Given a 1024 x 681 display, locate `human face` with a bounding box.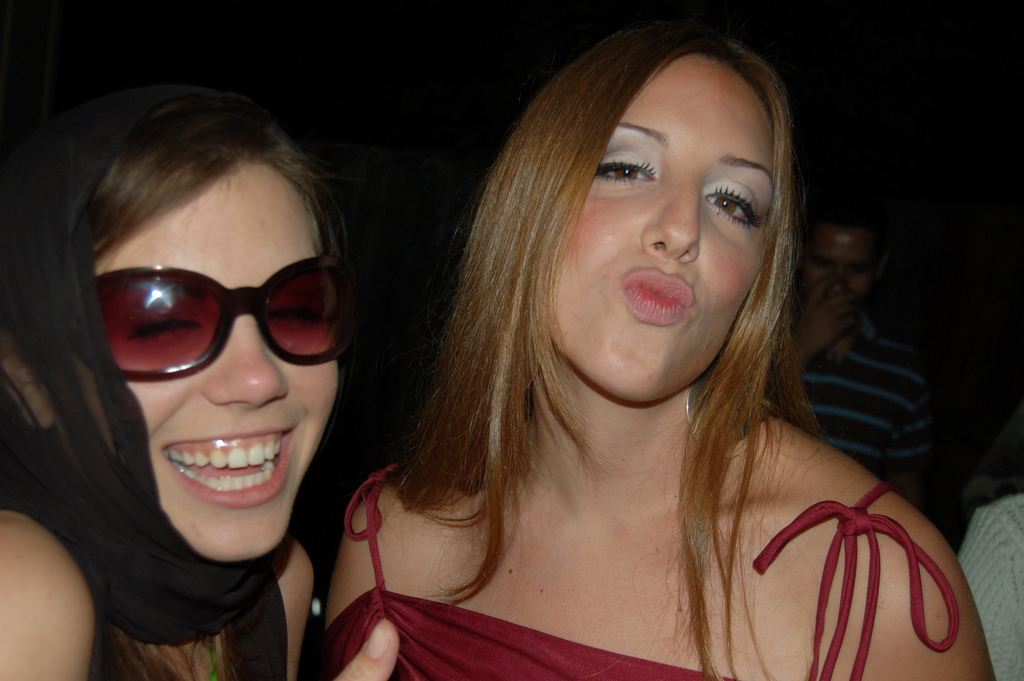
Located: x1=554, y1=57, x2=776, y2=413.
